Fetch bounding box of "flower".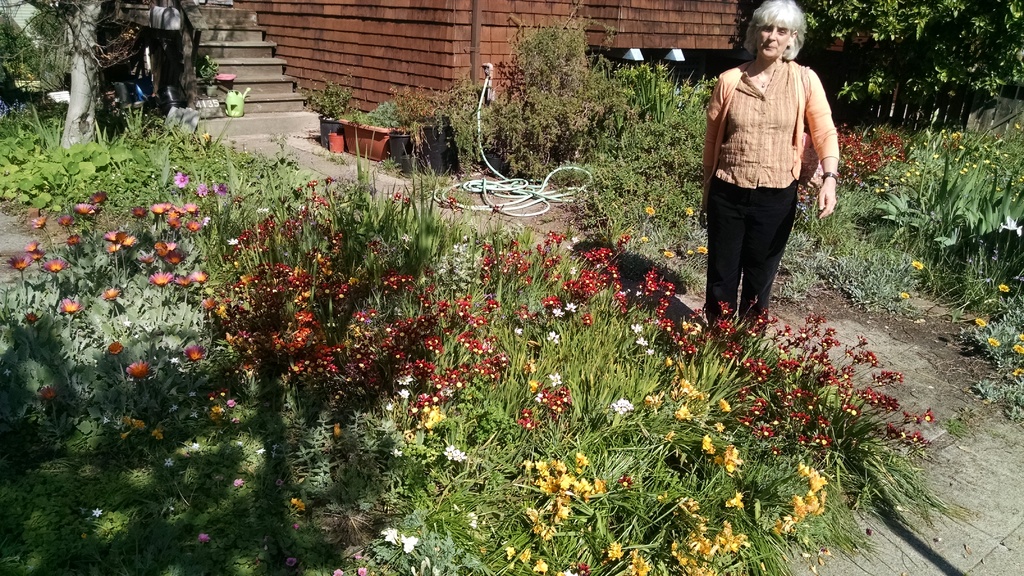
Bbox: locate(1022, 340, 1023, 355).
